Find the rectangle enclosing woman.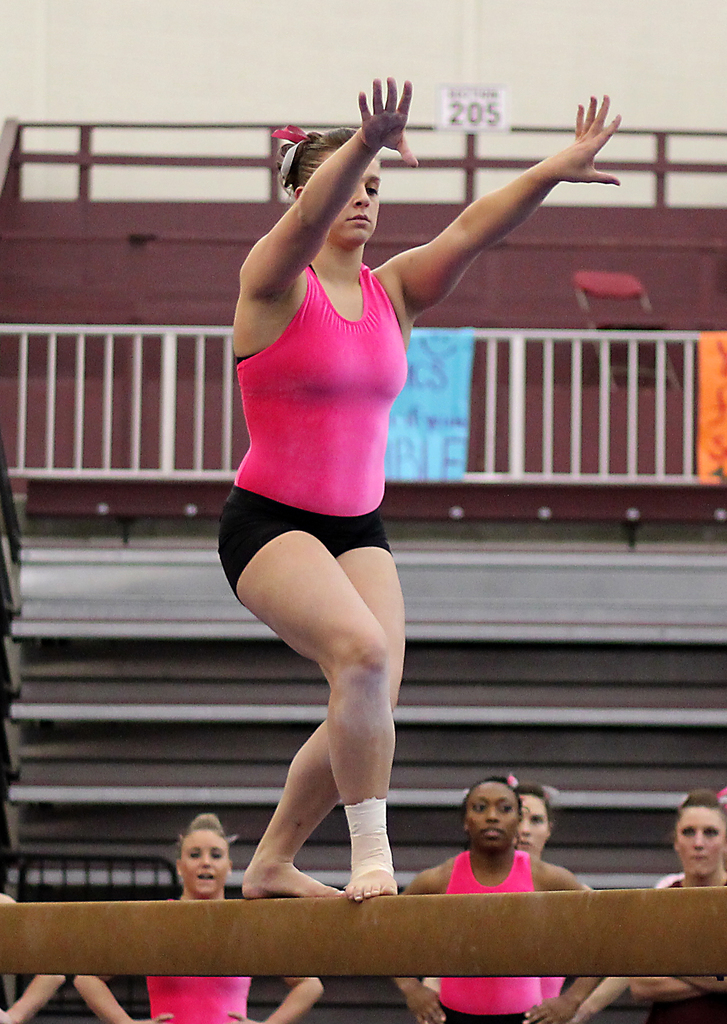
617 795 726 1003.
